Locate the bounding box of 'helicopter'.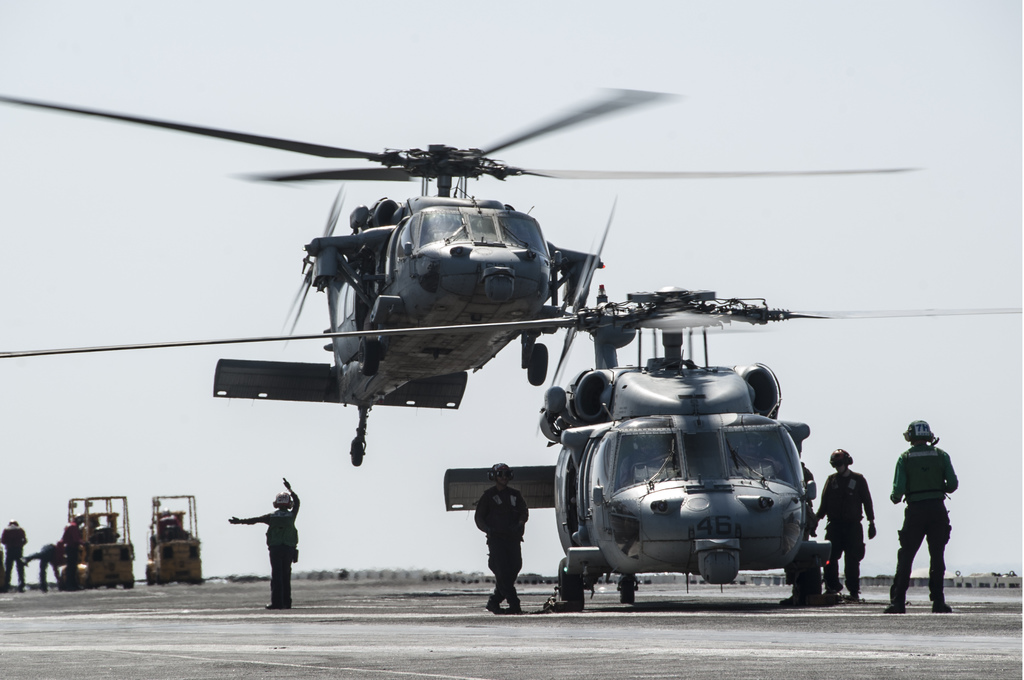
Bounding box: x1=0, y1=85, x2=924, y2=467.
